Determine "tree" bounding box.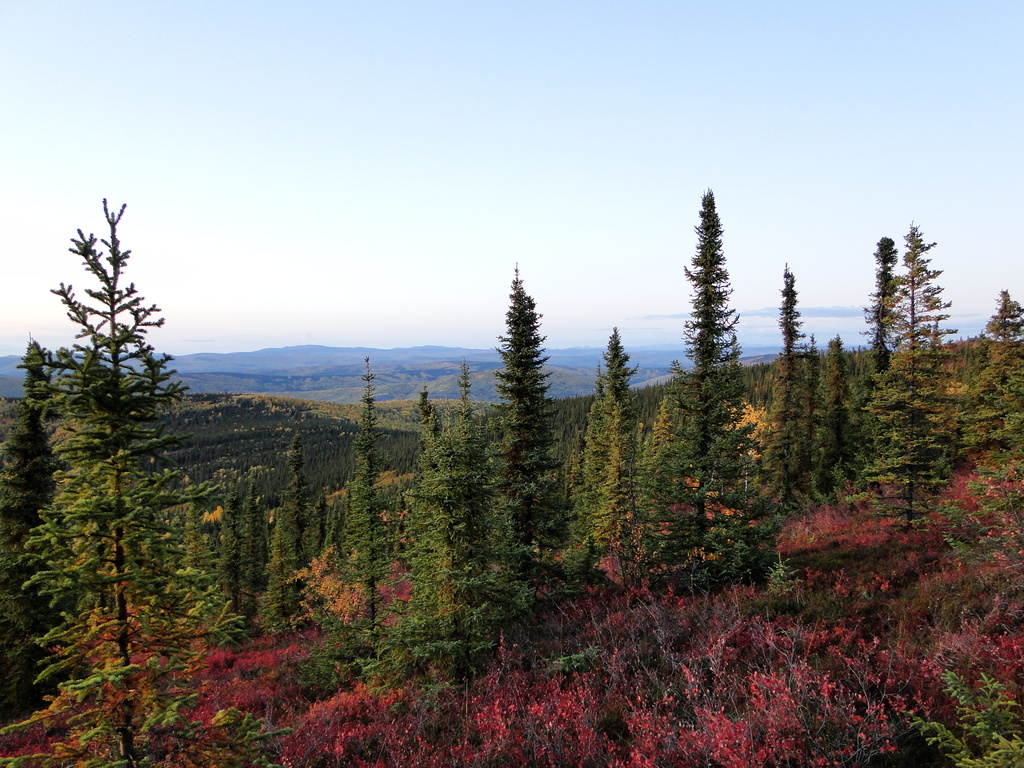
Determined: box=[27, 164, 210, 713].
